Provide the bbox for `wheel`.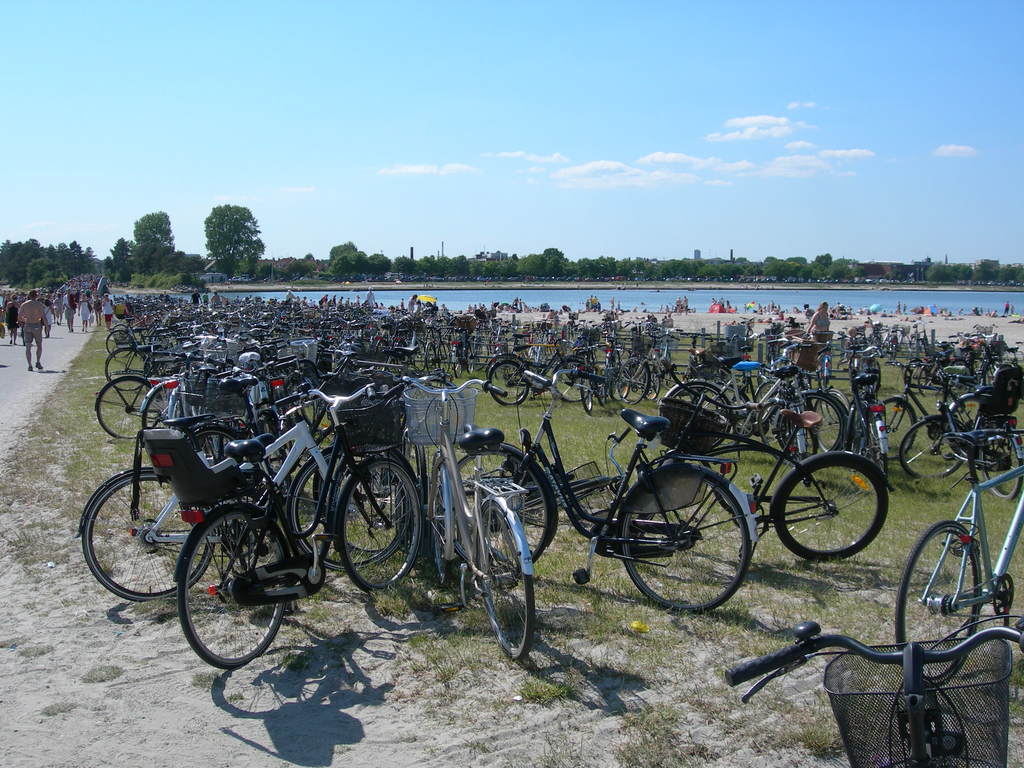
x1=447, y1=454, x2=550, y2=579.
